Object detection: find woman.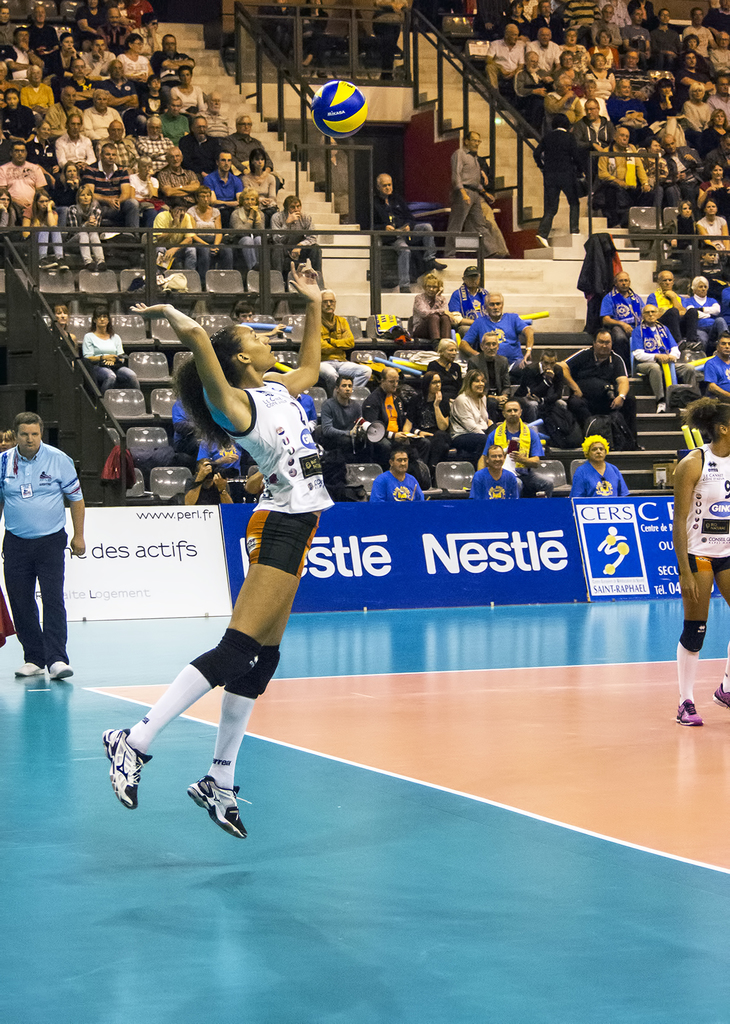
locate(24, 118, 57, 179).
